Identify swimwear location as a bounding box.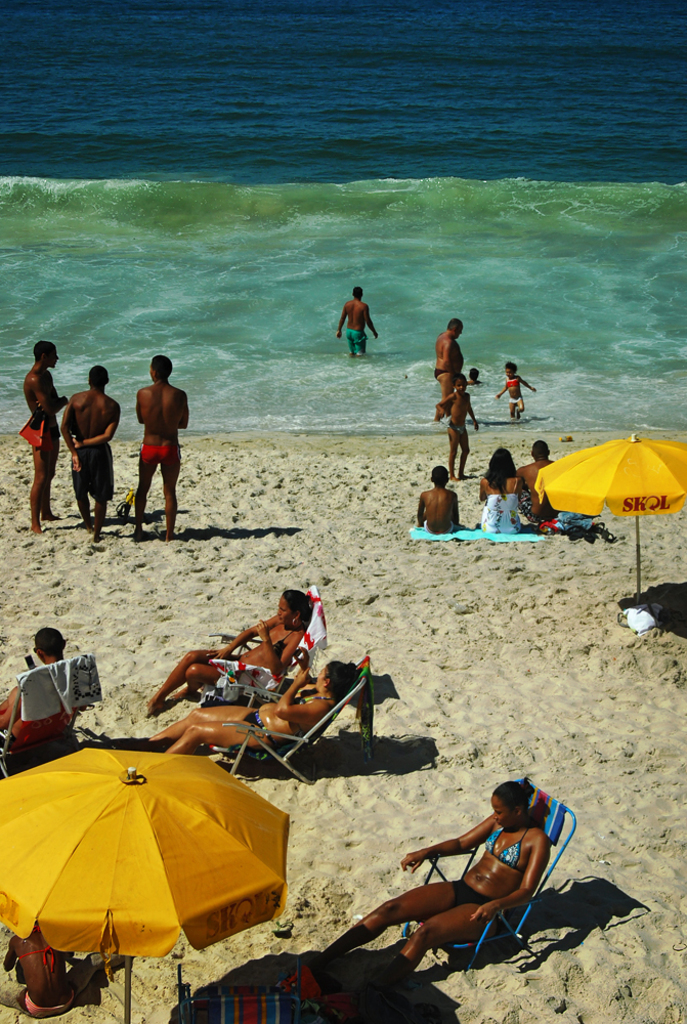
l=26, t=989, r=79, b=1020.
